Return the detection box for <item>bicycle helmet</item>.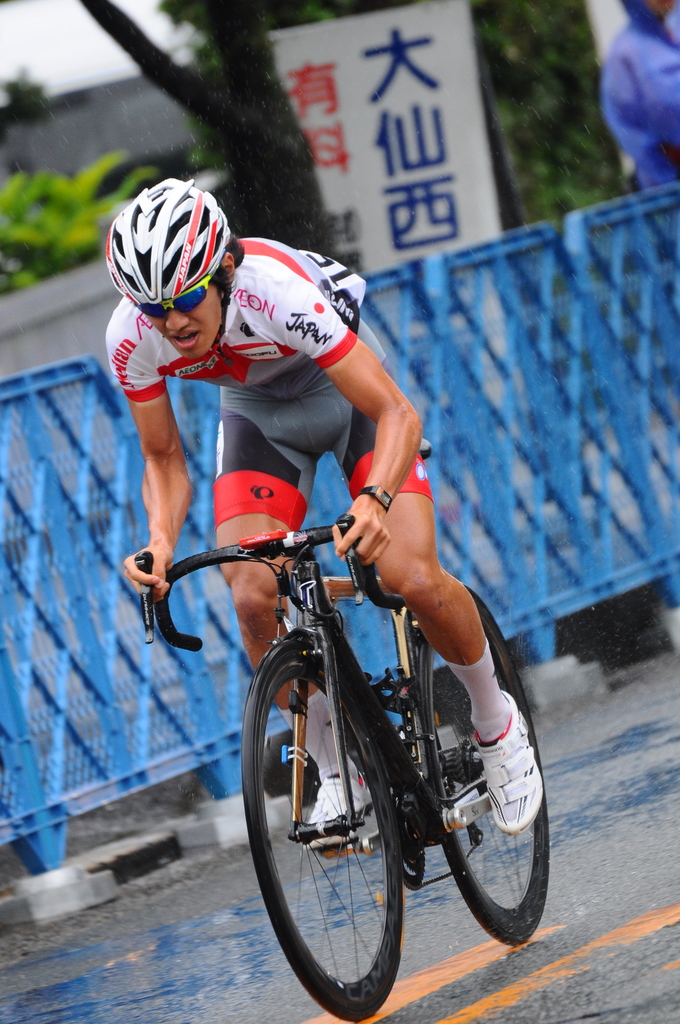
(99,180,233,318).
